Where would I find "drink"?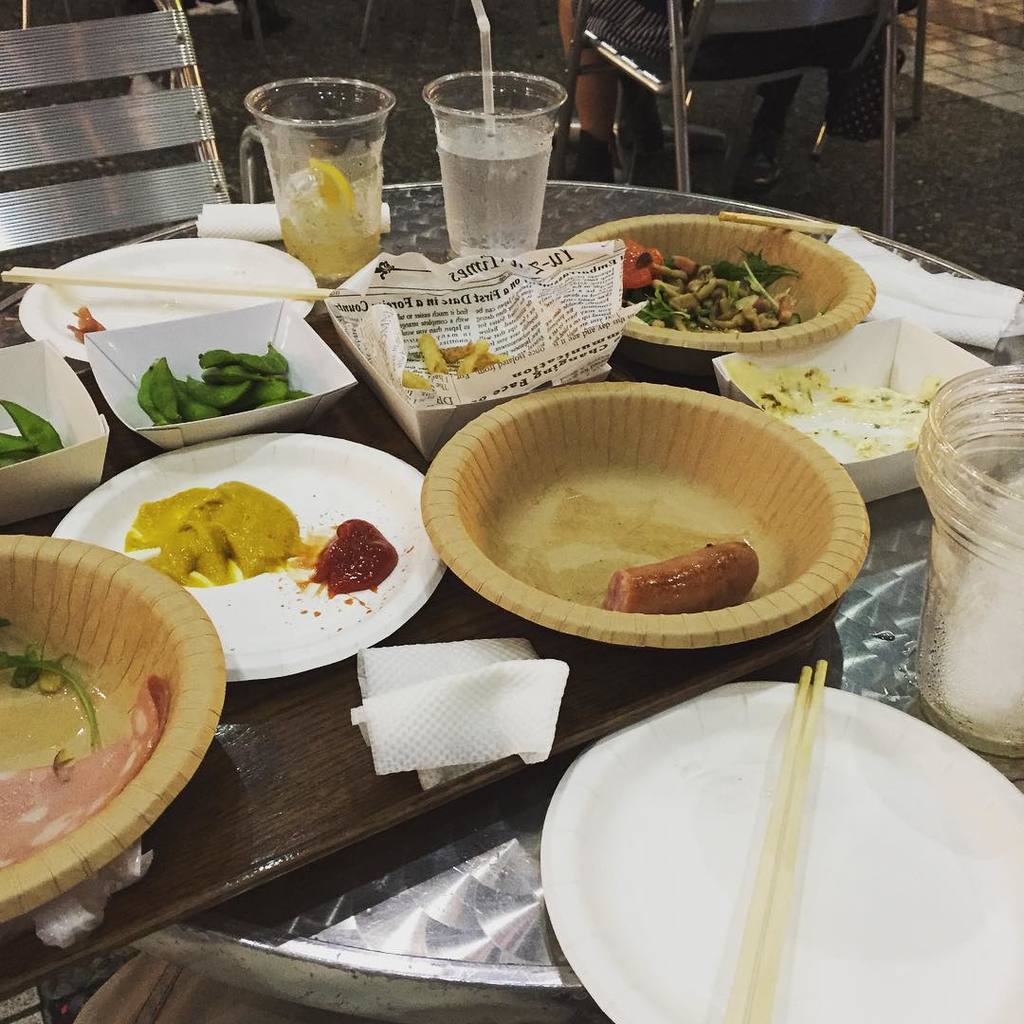
At crop(420, 75, 570, 257).
